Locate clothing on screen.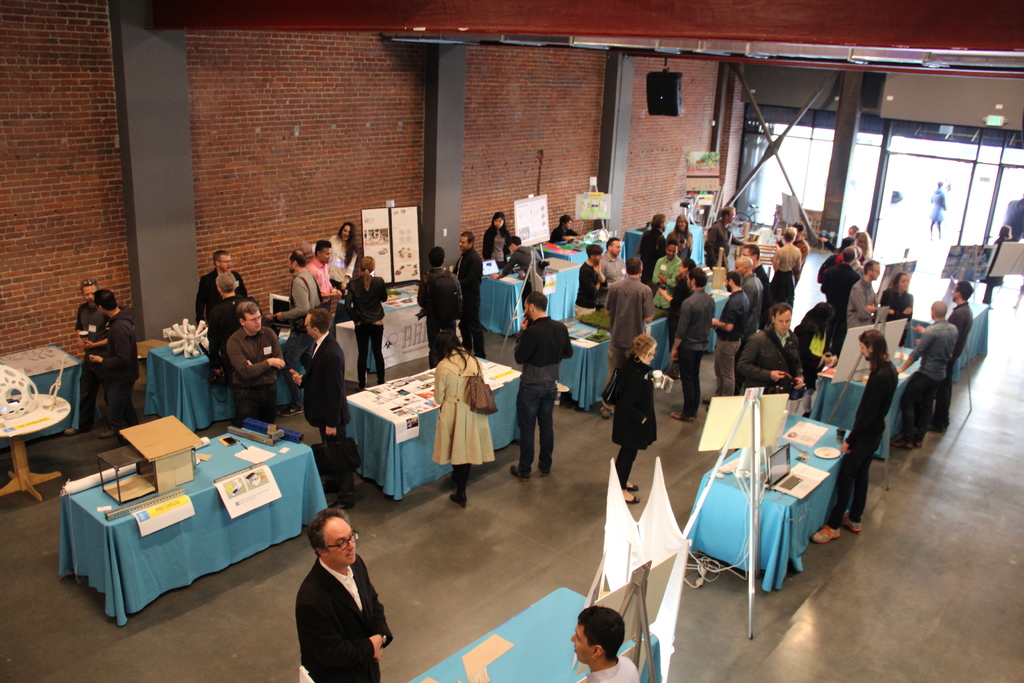
On screen at (737, 273, 764, 352).
